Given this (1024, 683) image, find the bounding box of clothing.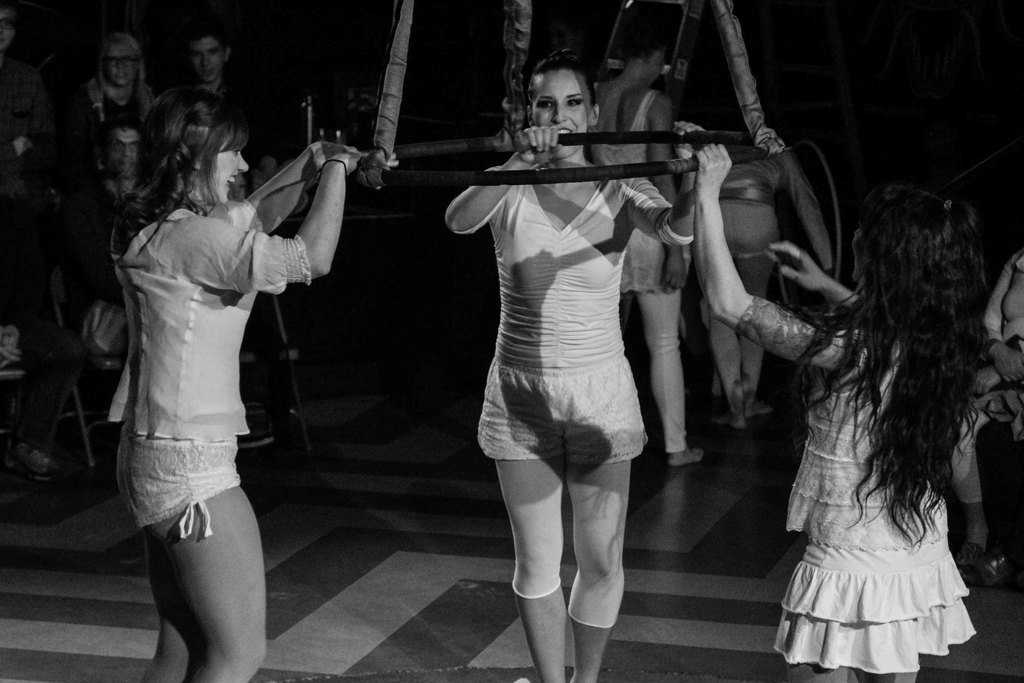
[left=433, top=161, right=724, bottom=624].
